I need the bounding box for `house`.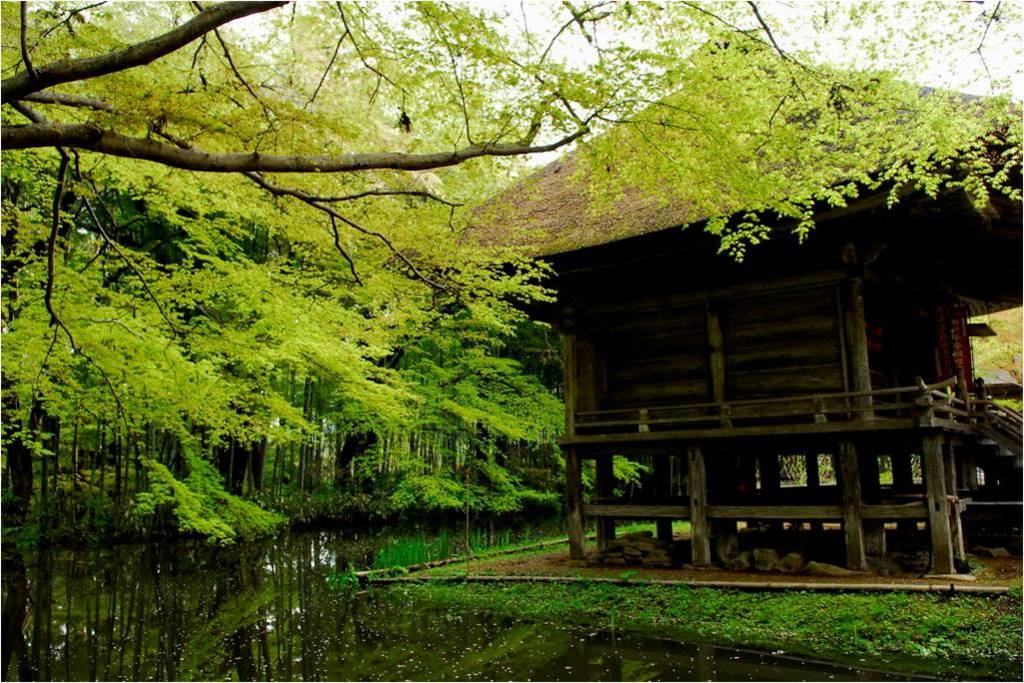
Here it is: <box>383,45,1023,566</box>.
